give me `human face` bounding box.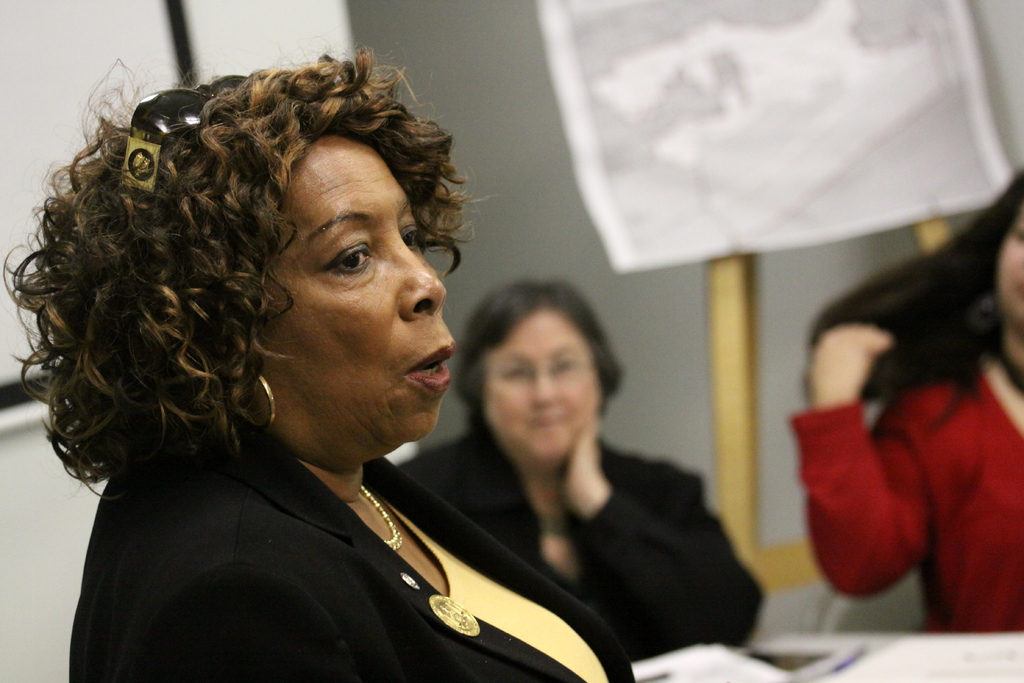
bbox(997, 217, 1023, 325).
